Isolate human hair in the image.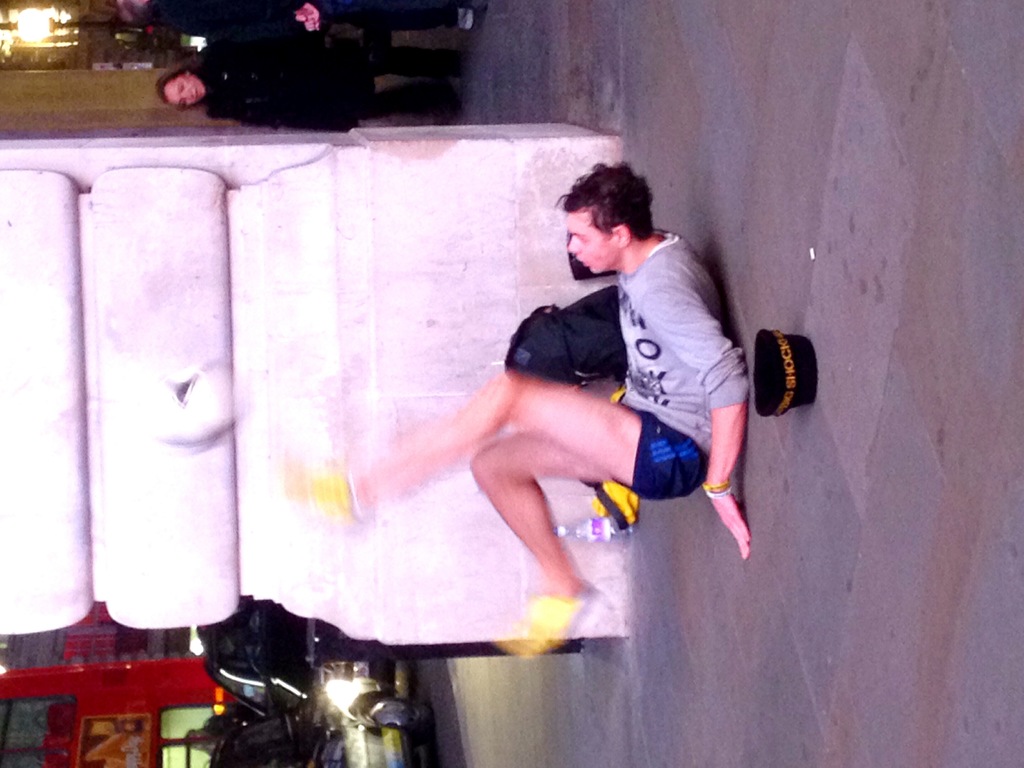
Isolated region: 556, 163, 659, 250.
